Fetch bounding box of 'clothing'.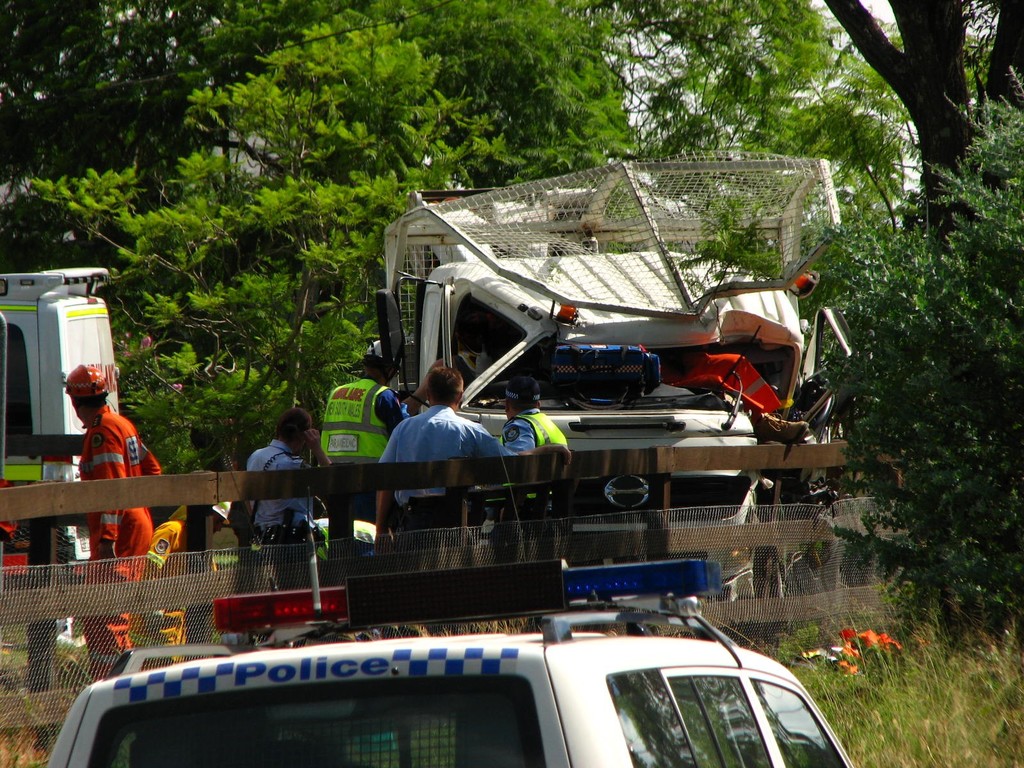
Bbox: {"x1": 497, "y1": 406, "x2": 573, "y2": 523}.
